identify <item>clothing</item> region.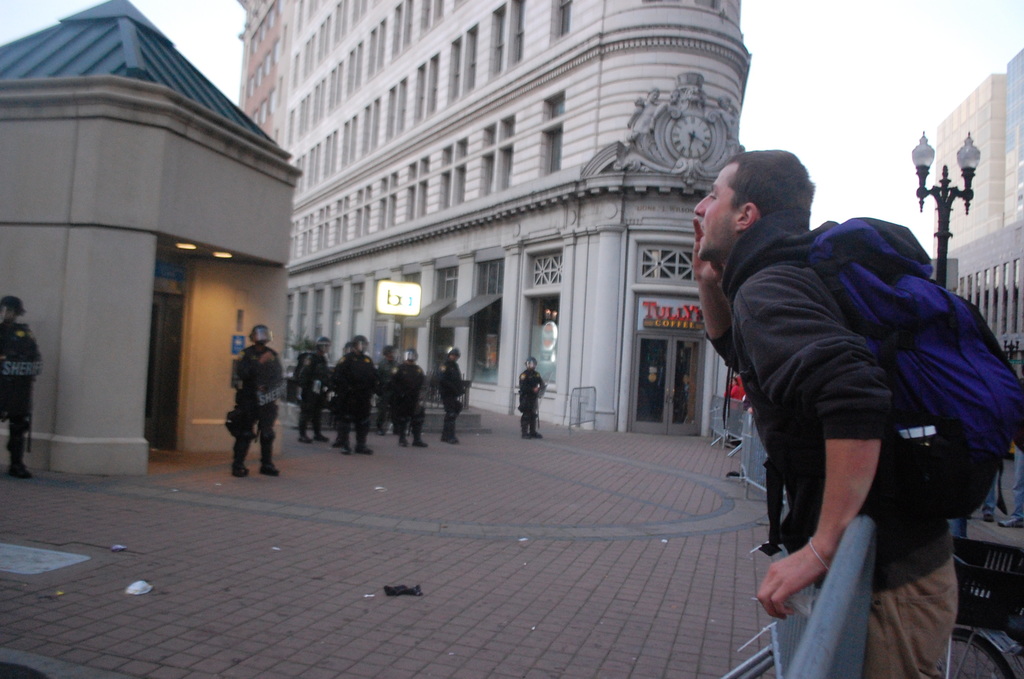
Region: {"x1": 0, "y1": 325, "x2": 46, "y2": 441}.
